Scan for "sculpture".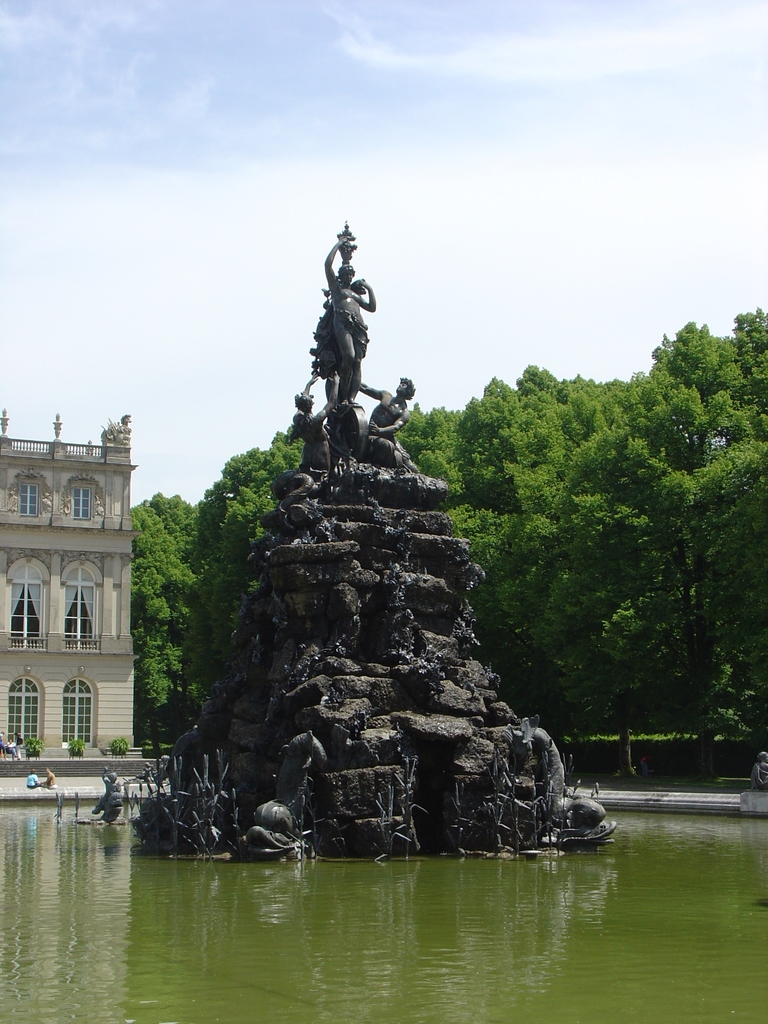
Scan result: 513/721/600/840.
